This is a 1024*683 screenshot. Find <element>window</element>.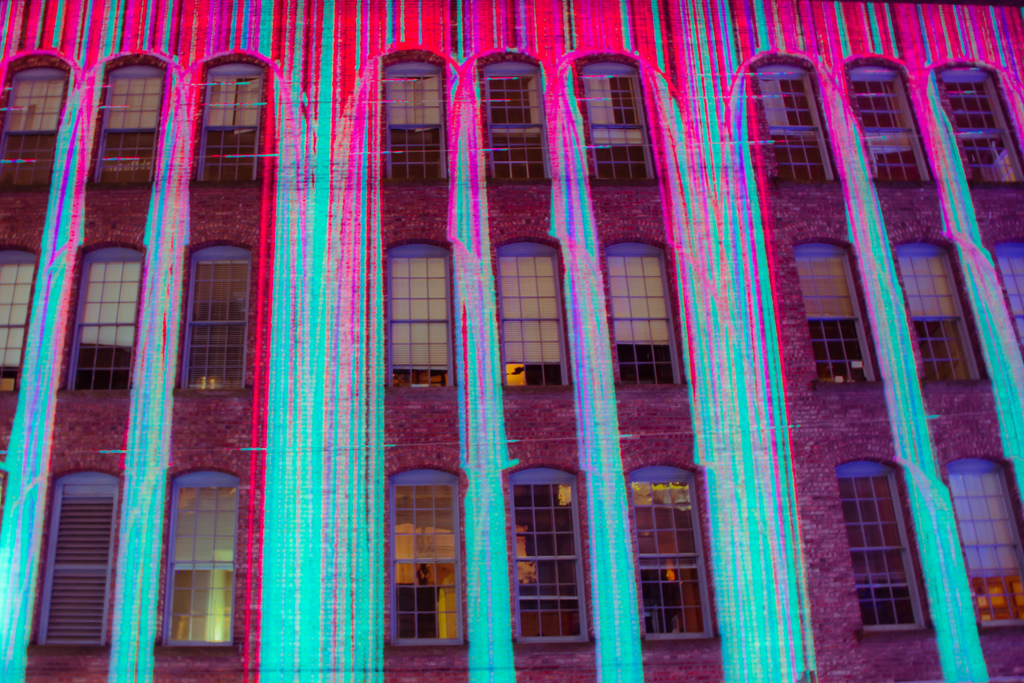
Bounding box: detection(196, 48, 260, 179).
